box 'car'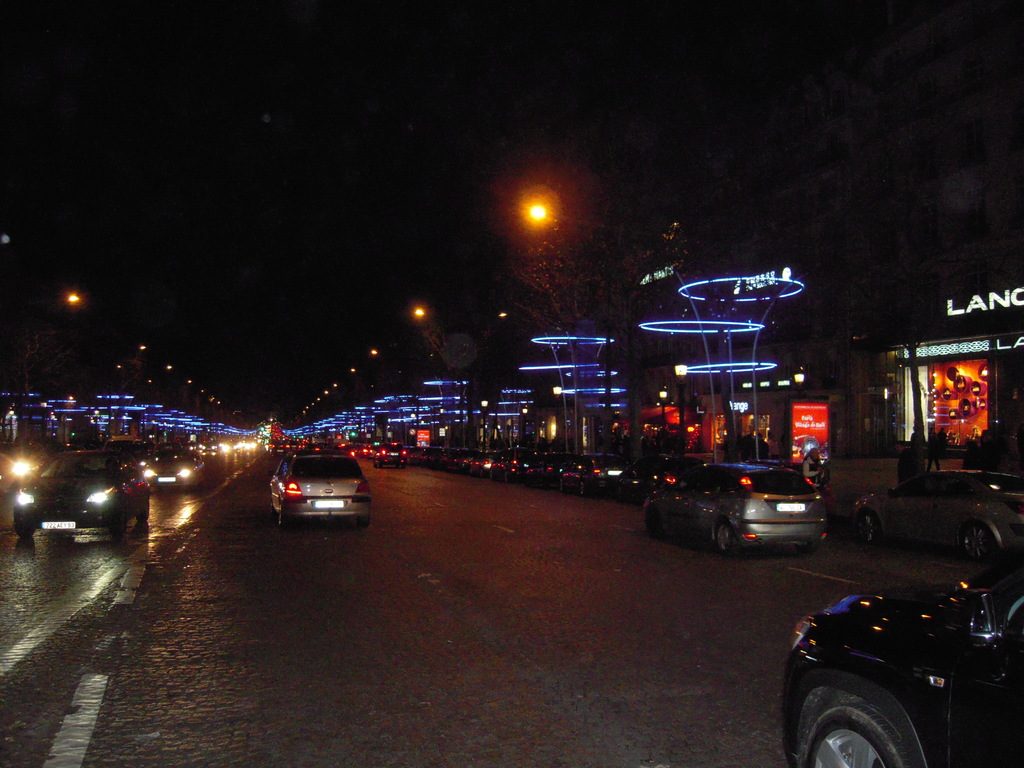
[left=0, top=441, right=49, bottom=487]
